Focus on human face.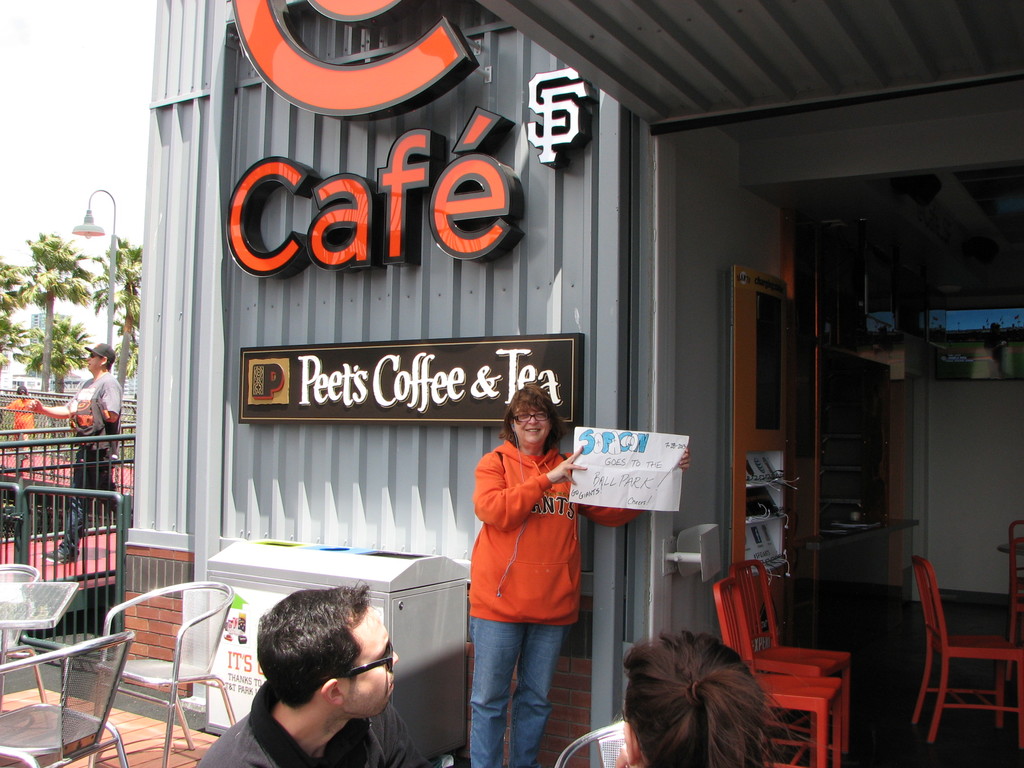
Focused at pyautogui.locateOnScreen(344, 609, 400, 716).
